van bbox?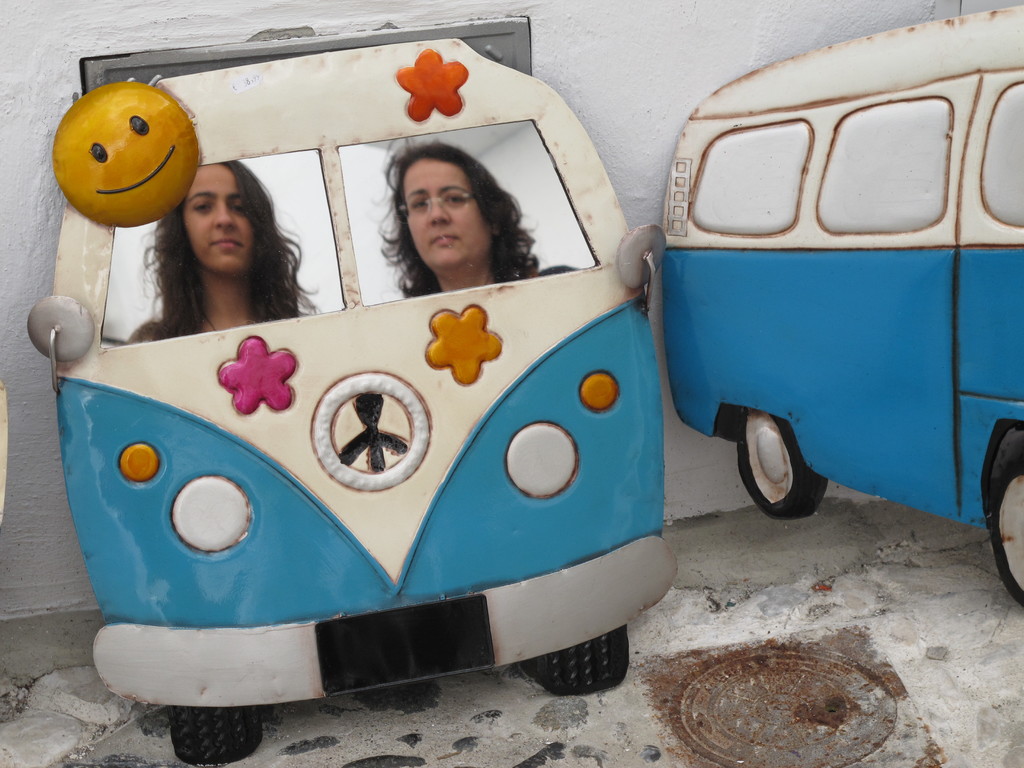
22, 36, 668, 767
